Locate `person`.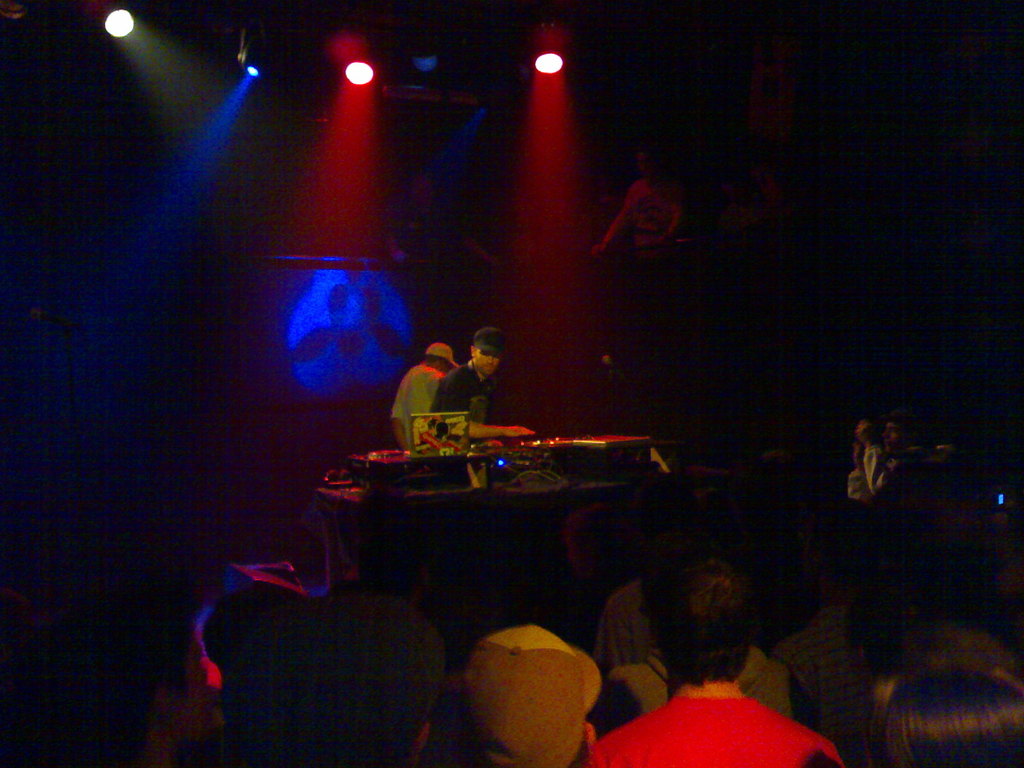
Bounding box: 870, 675, 1023, 767.
